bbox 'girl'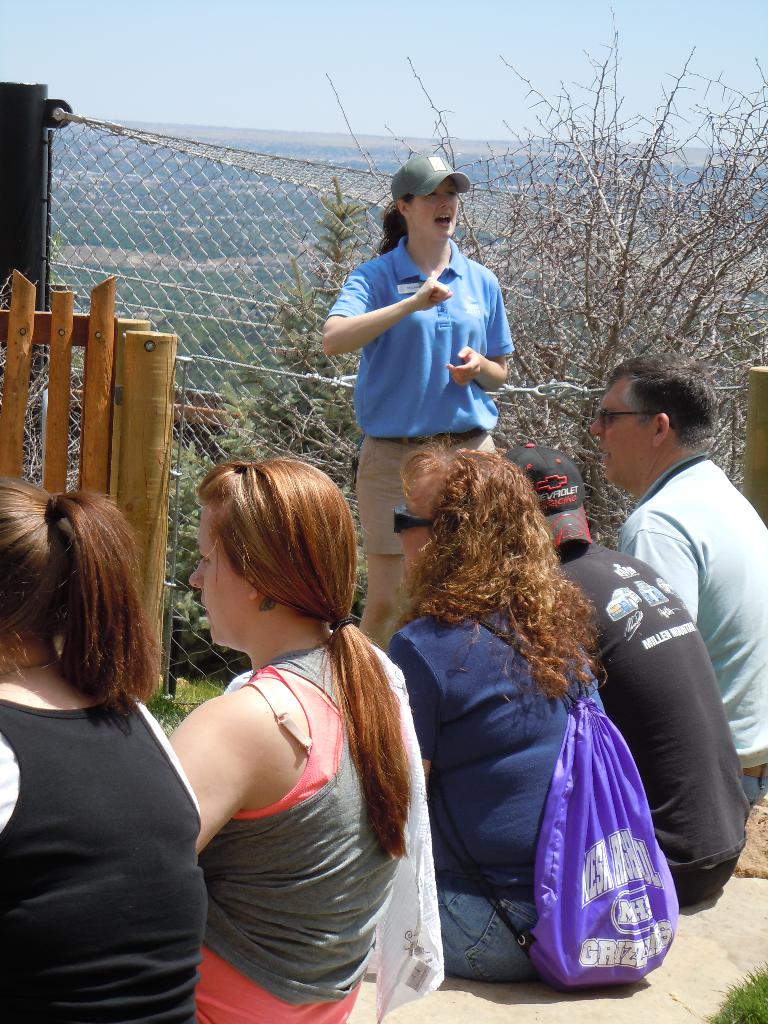
{"x1": 322, "y1": 149, "x2": 513, "y2": 646}
